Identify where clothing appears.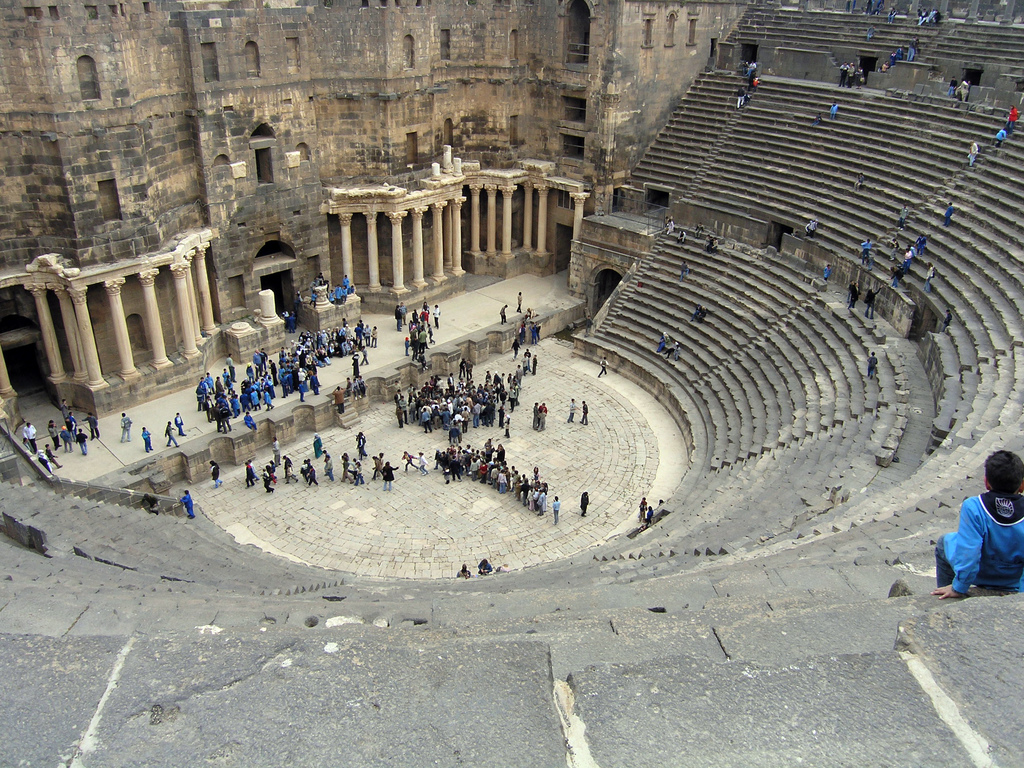
Appears at 499/306/511/324.
